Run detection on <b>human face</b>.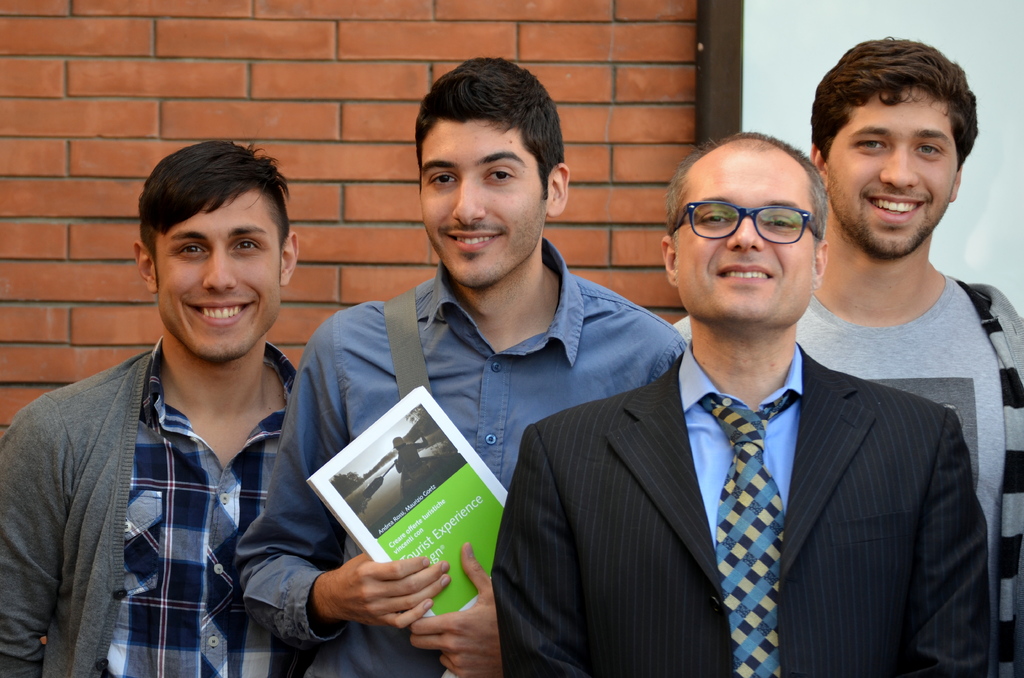
Result: 150 186 285 364.
